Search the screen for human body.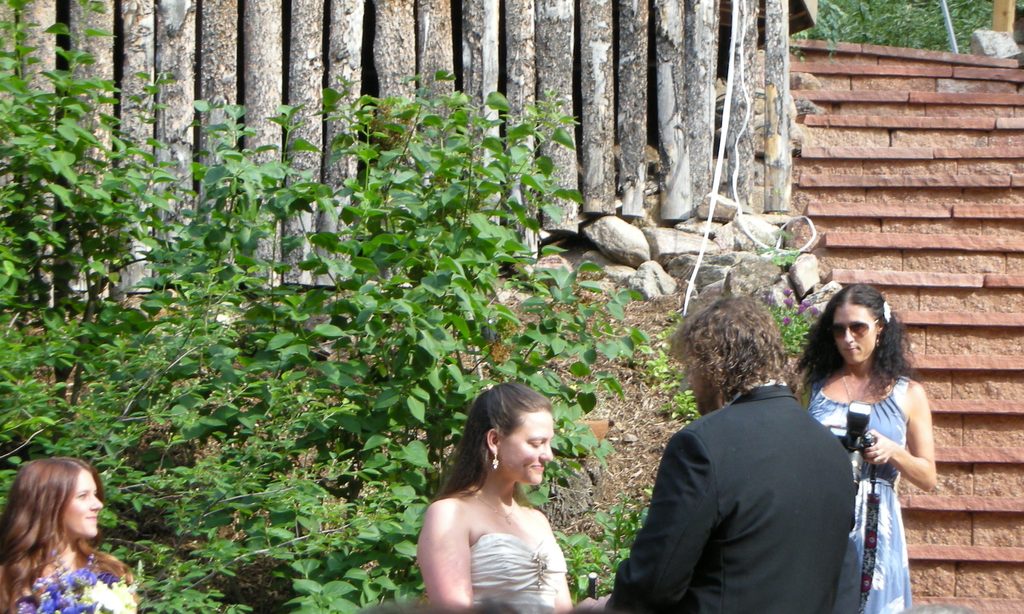
Found at [0, 442, 159, 613].
